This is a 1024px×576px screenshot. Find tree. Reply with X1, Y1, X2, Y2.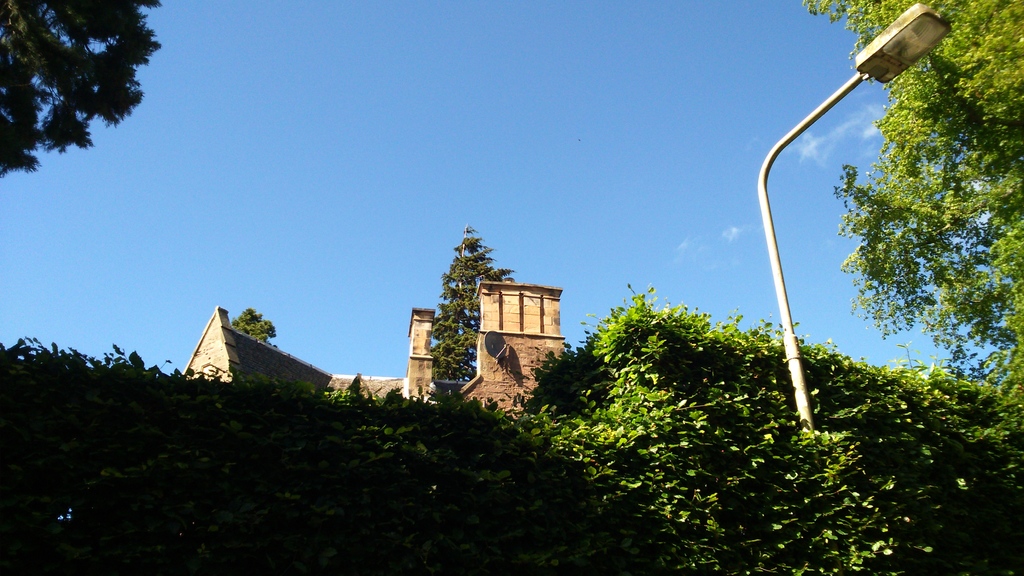
227, 301, 280, 340.
